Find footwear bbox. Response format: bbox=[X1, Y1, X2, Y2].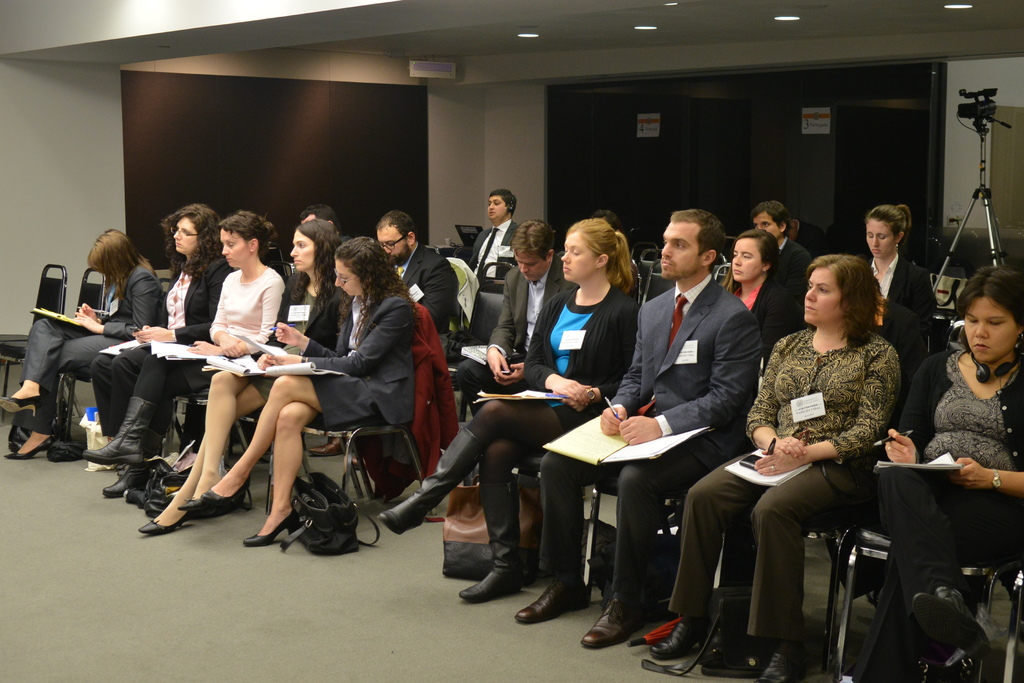
bbox=[582, 593, 655, 647].
